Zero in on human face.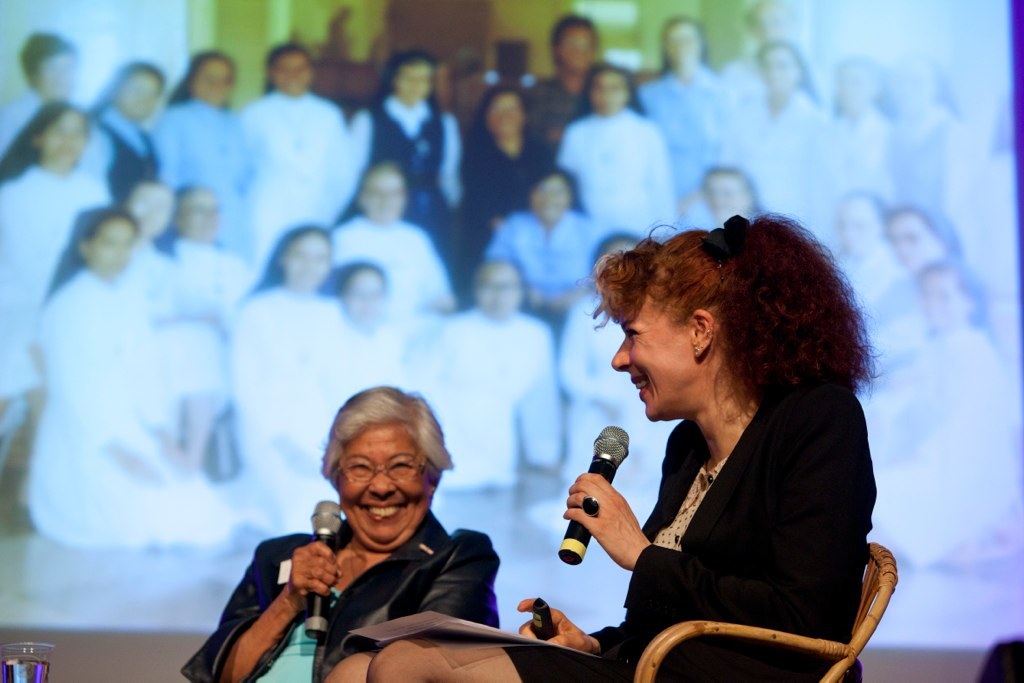
Zeroed in: 91 220 136 278.
